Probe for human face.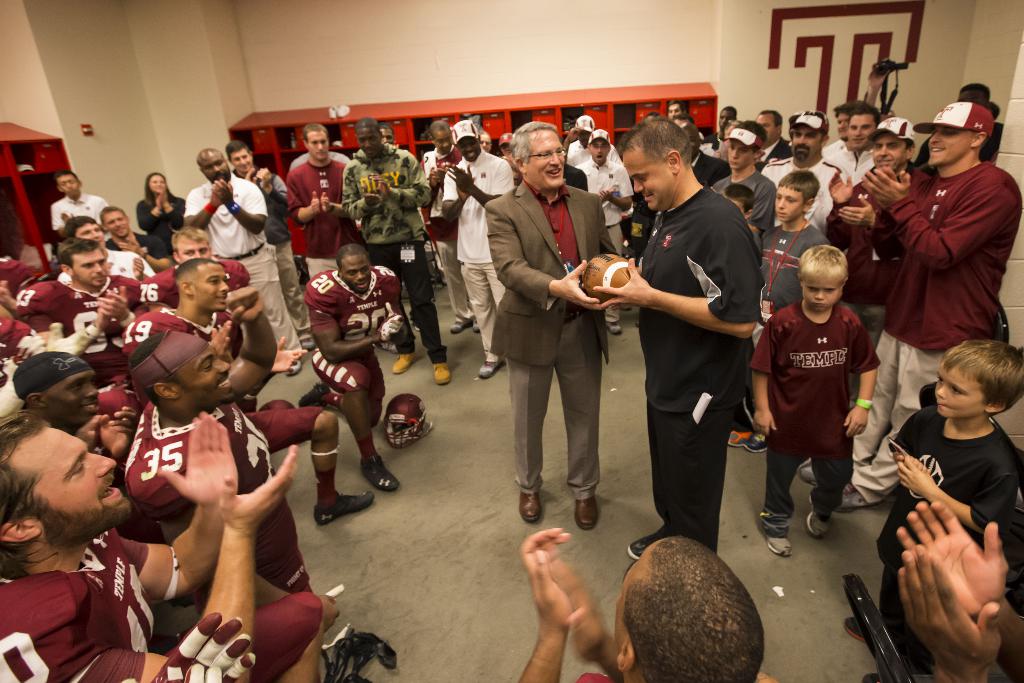
Probe result: box=[150, 174, 167, 194].
